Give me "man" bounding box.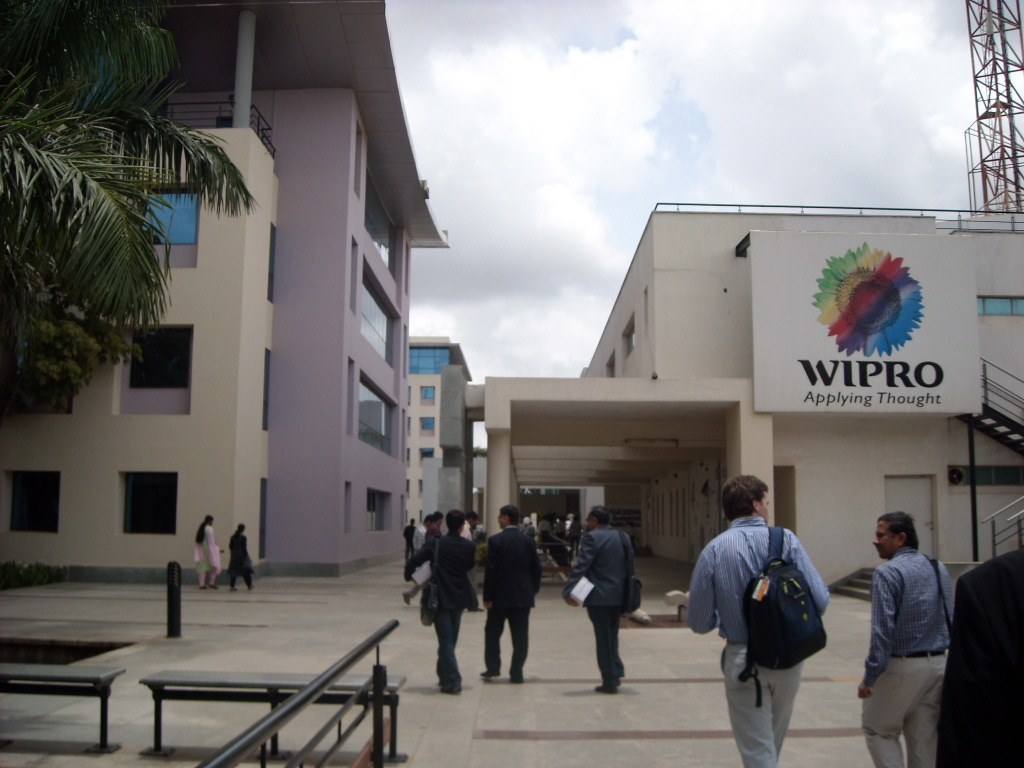
407/503/460/606.
